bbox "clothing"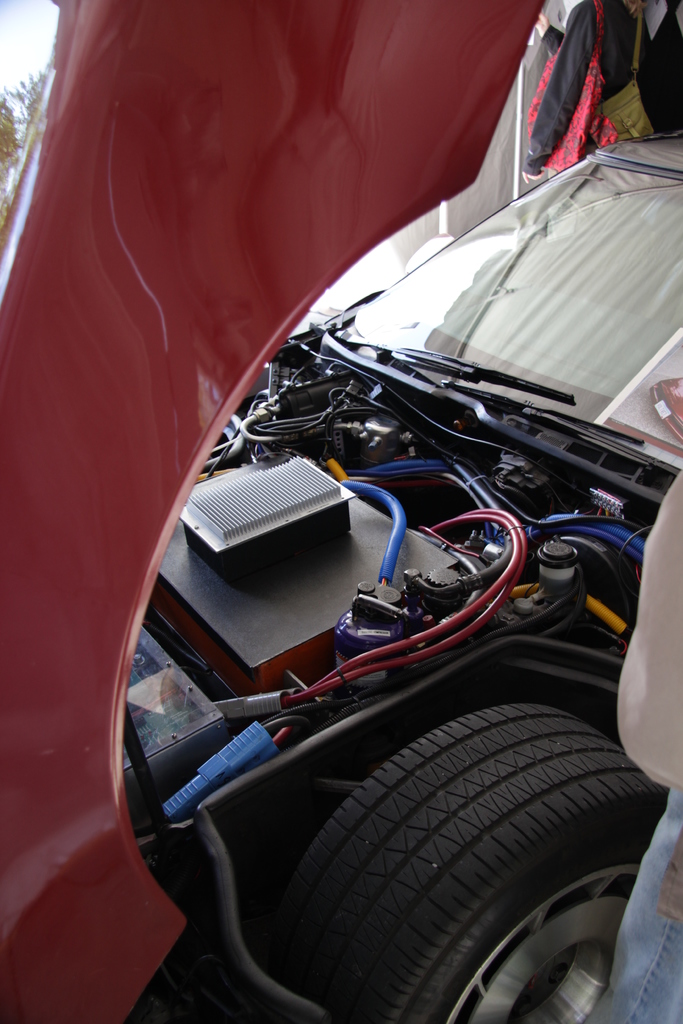
bbox=[520, 0, 682, 173]
